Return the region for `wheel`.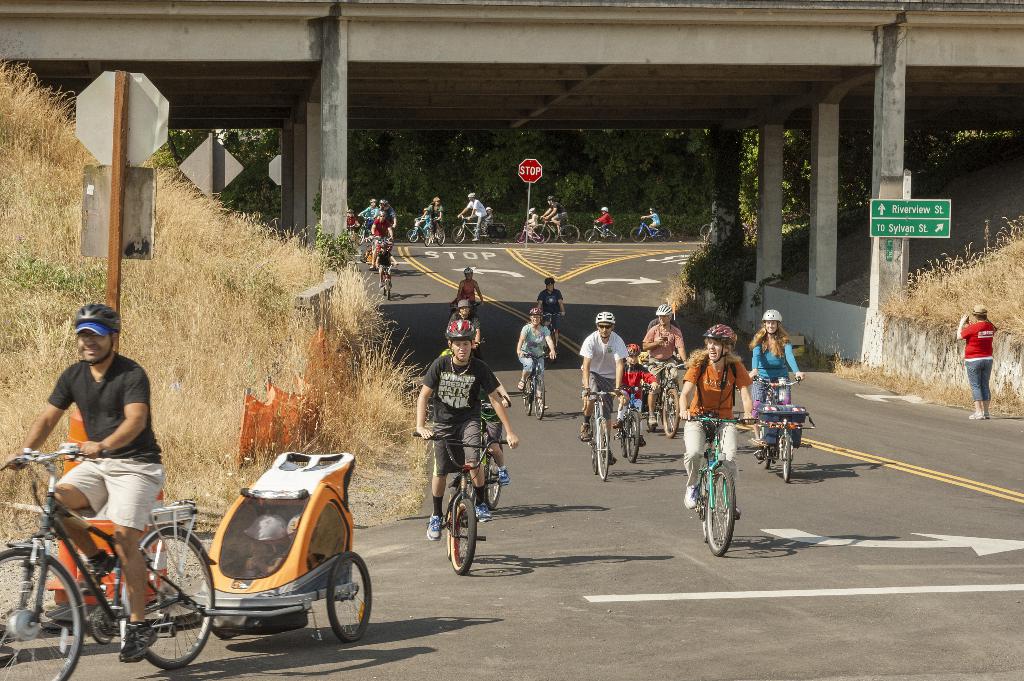
[662,390,692,439].
